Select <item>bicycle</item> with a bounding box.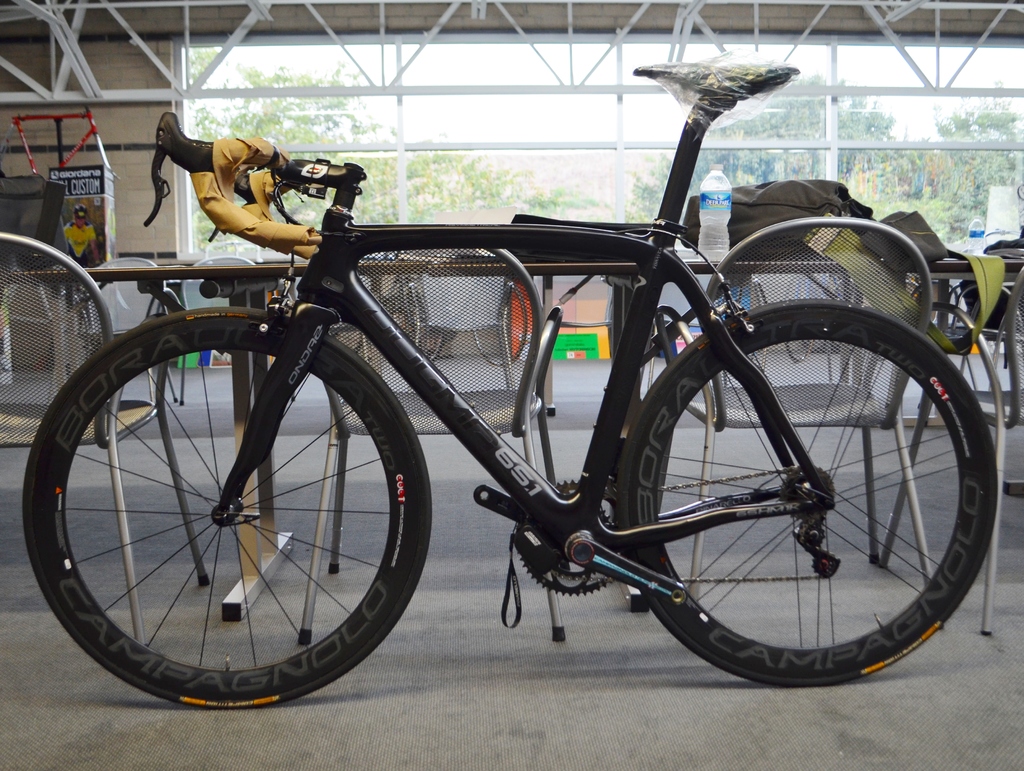
detection(381, 234, 546, 361).
